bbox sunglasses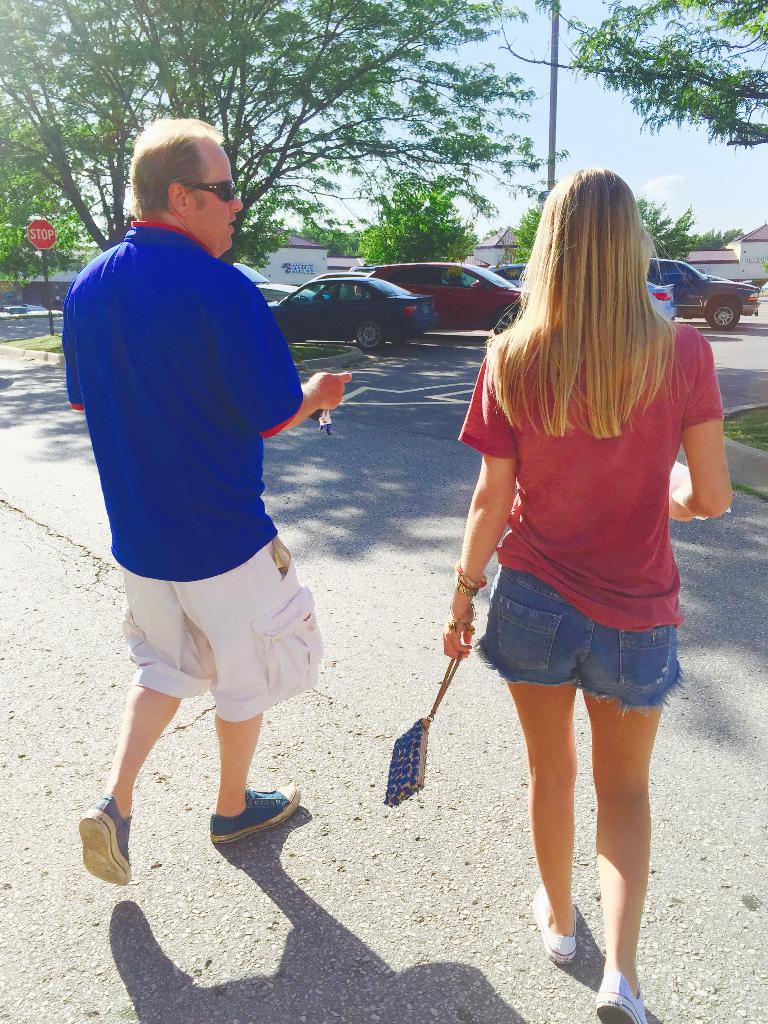
{"left": 182, "top": 181, "right": 239, "bottom": 204}
